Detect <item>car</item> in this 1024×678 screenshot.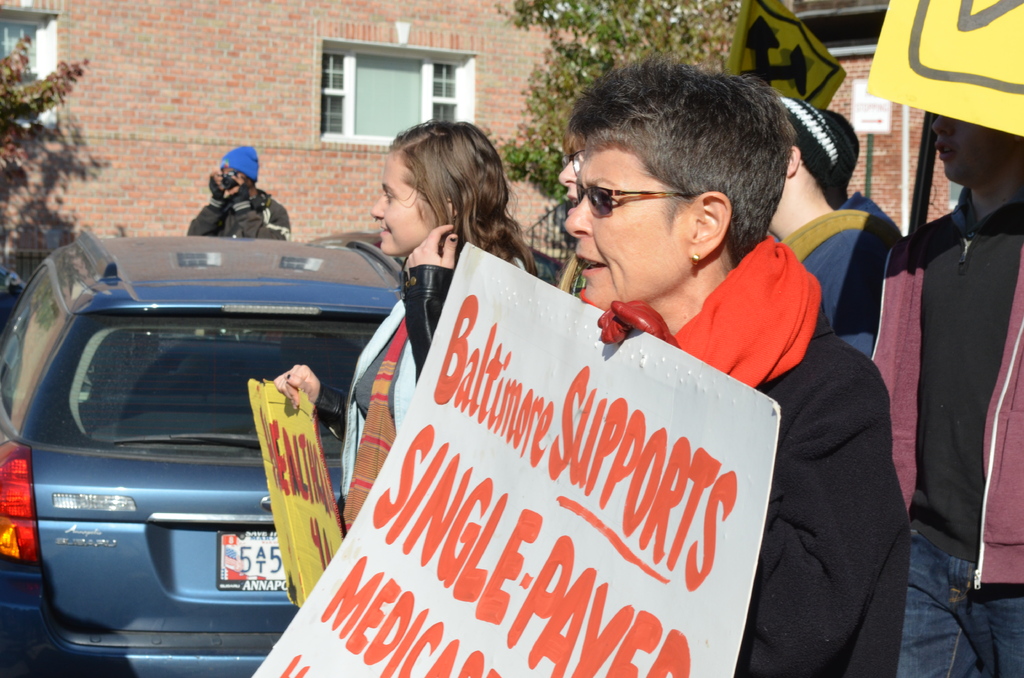
Detection: bbox=[0, 220, 406, 677].
